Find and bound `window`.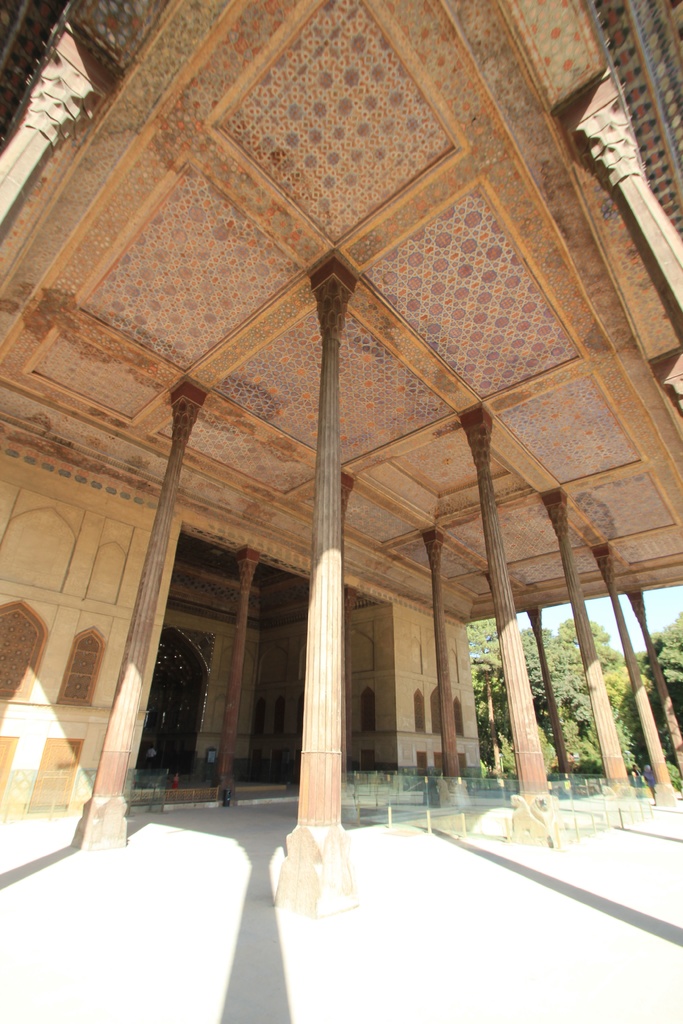
Bound: [452,695,468,737].
